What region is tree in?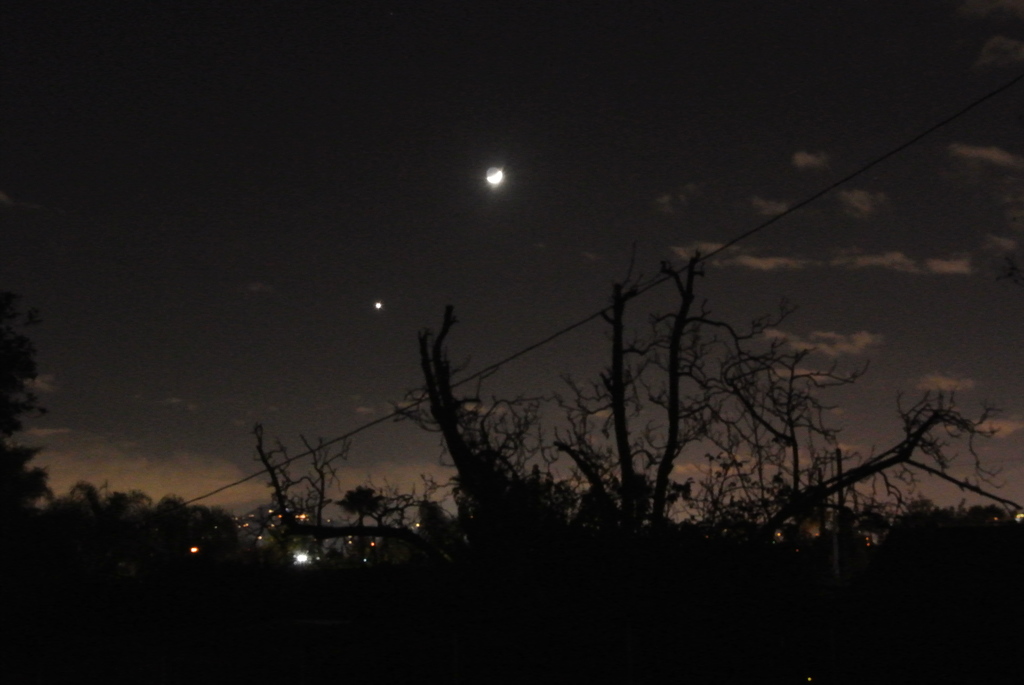
(256, 253, 1000, 572).
